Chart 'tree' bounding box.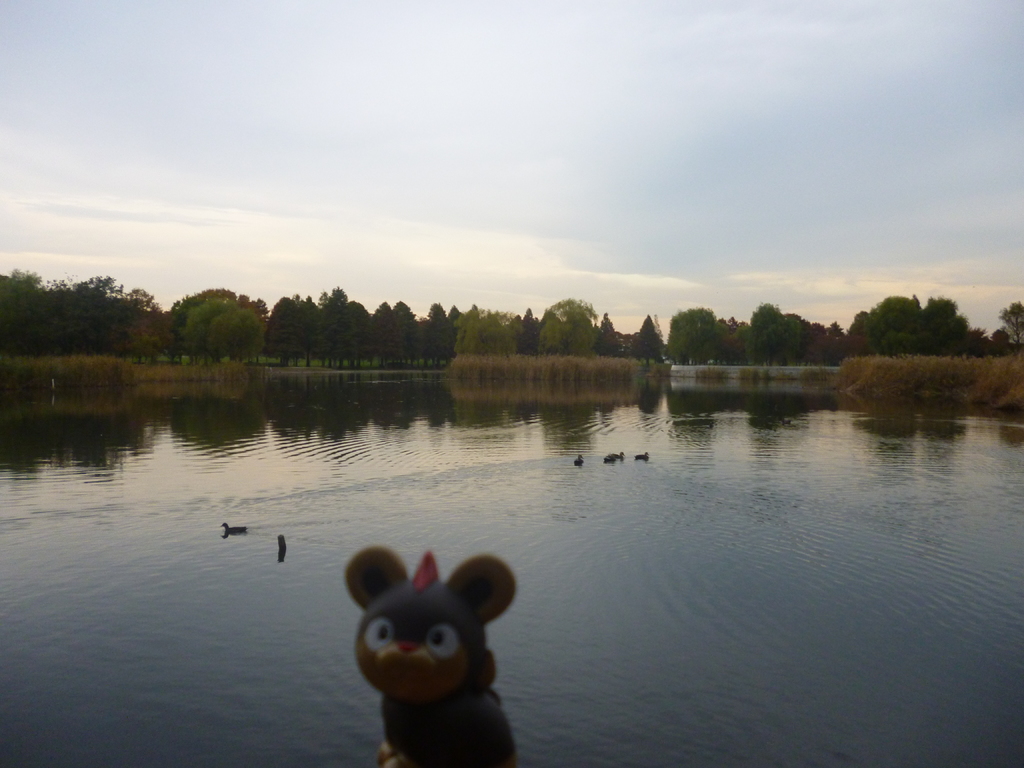
Charted: [378, 302, 420, 367].
